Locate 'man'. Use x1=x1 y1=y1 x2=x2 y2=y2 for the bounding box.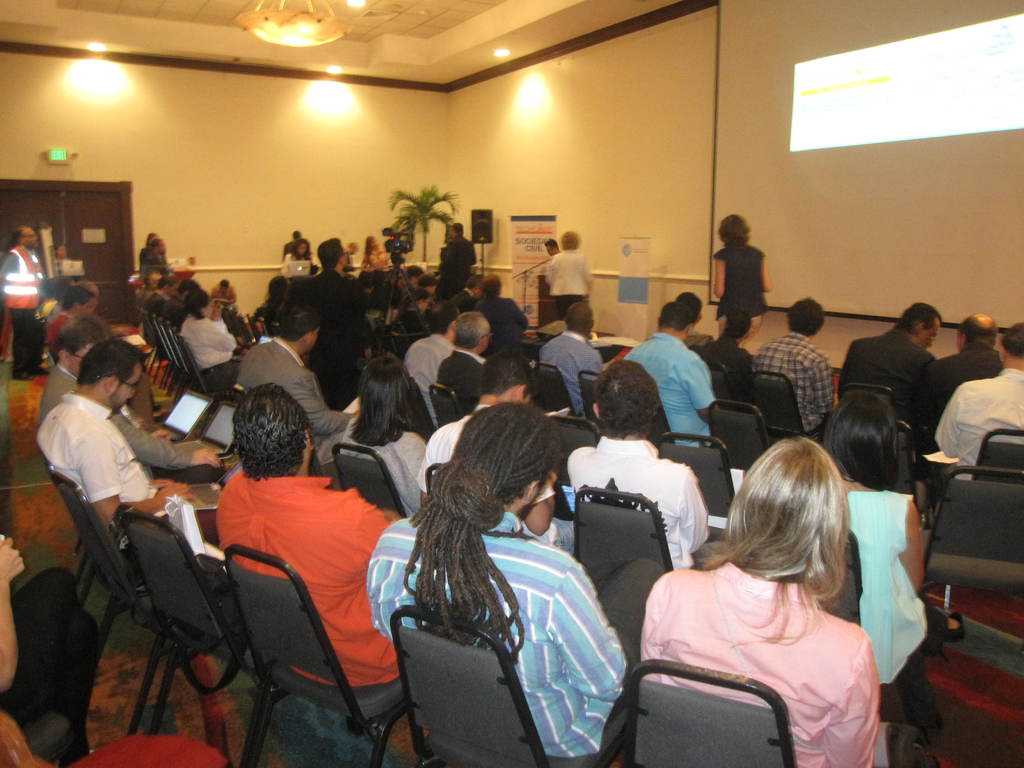
x1=214 y1=379 x2=415 y2=683.
